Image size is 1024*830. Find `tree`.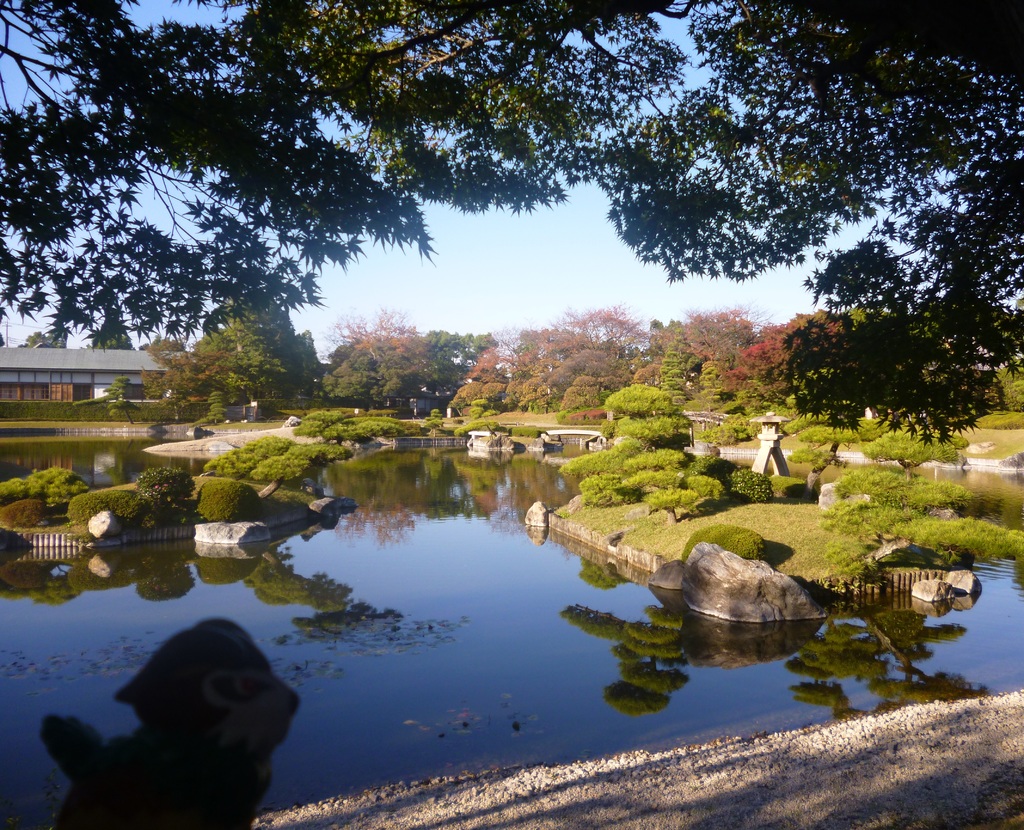
799,415,883,495.
